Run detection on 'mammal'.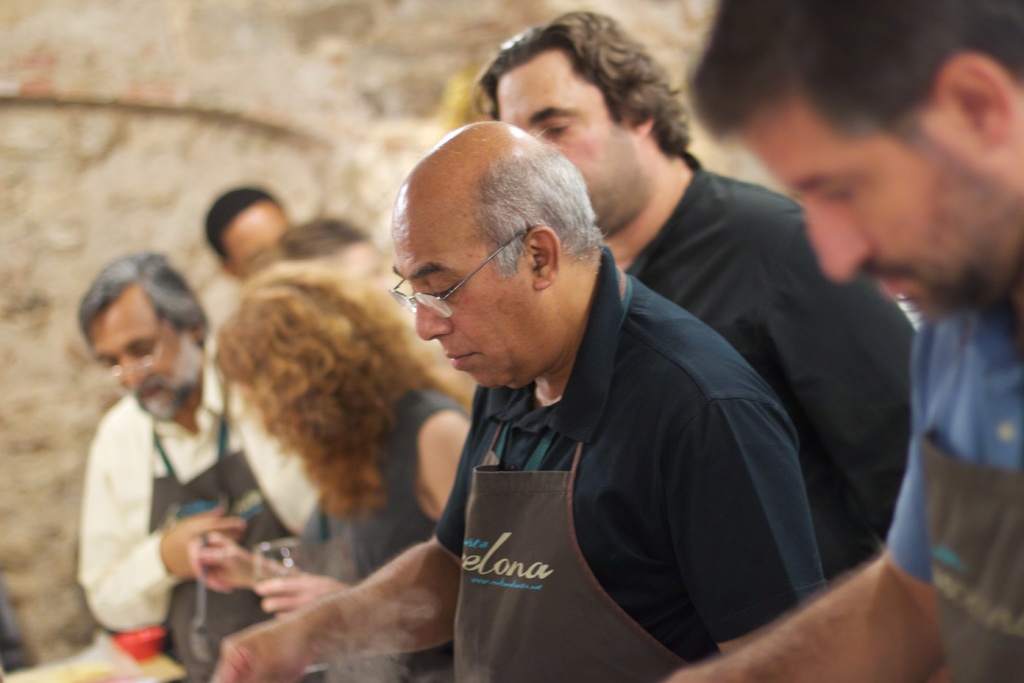
Result: left=465, top=8, right=916, bottom=580.
